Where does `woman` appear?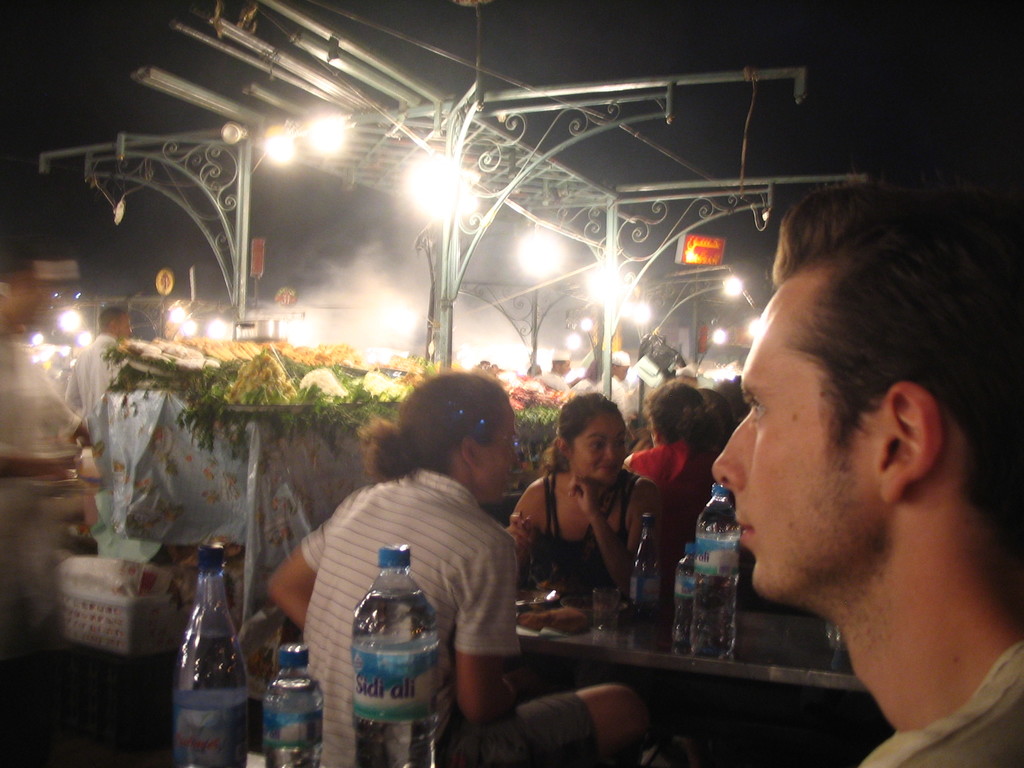
Appears at left=262, top=372, right=657, bottom=767.
